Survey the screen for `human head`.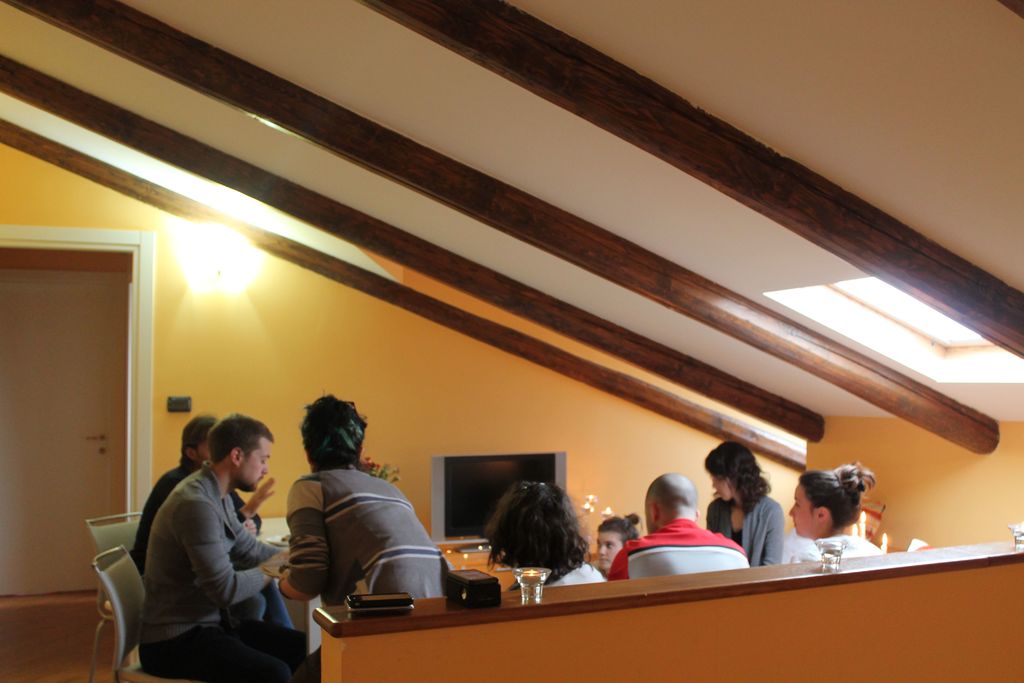
Survey found: [x1=646, y1=470, x2=700, y2=536].
